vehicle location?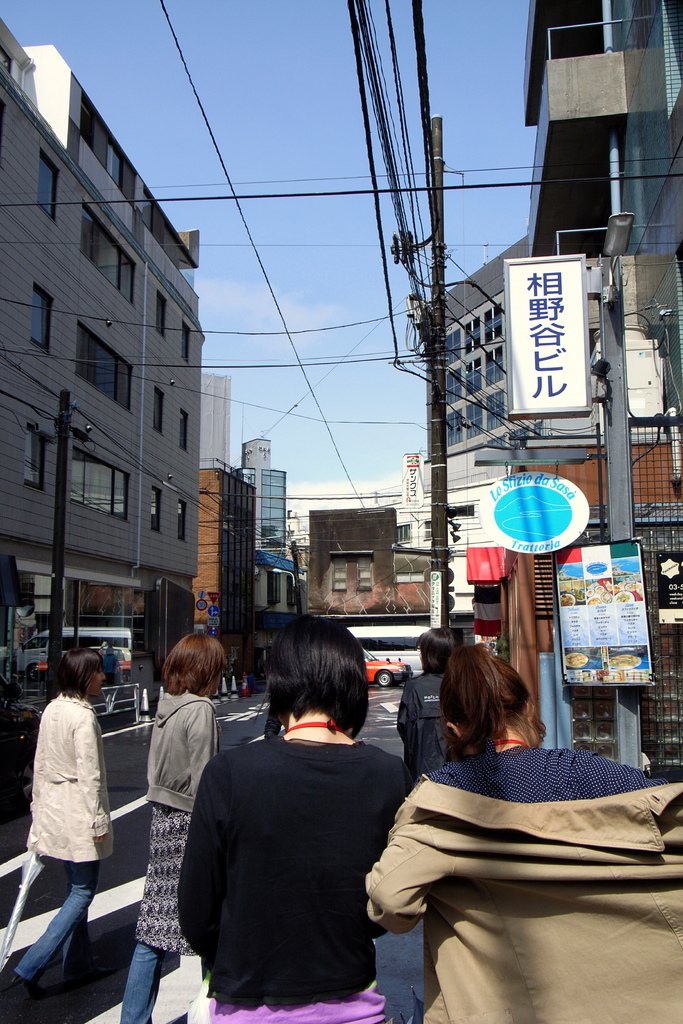
box=[357, 644, 413, 693]
